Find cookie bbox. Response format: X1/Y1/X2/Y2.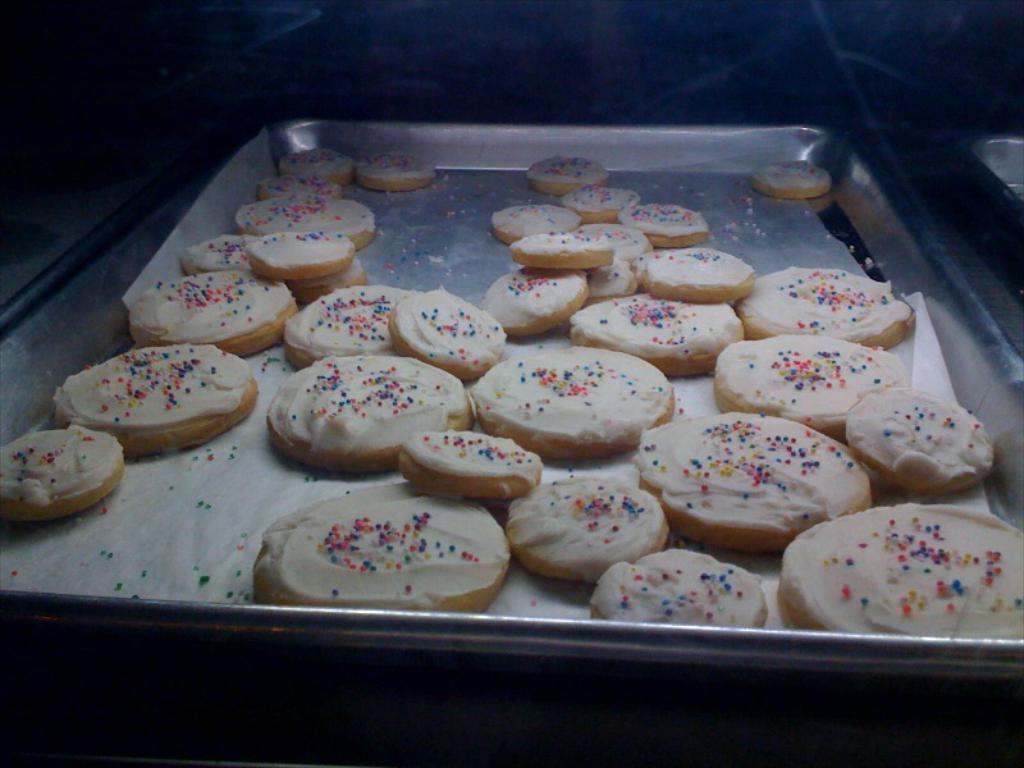
387/287/498/387.
